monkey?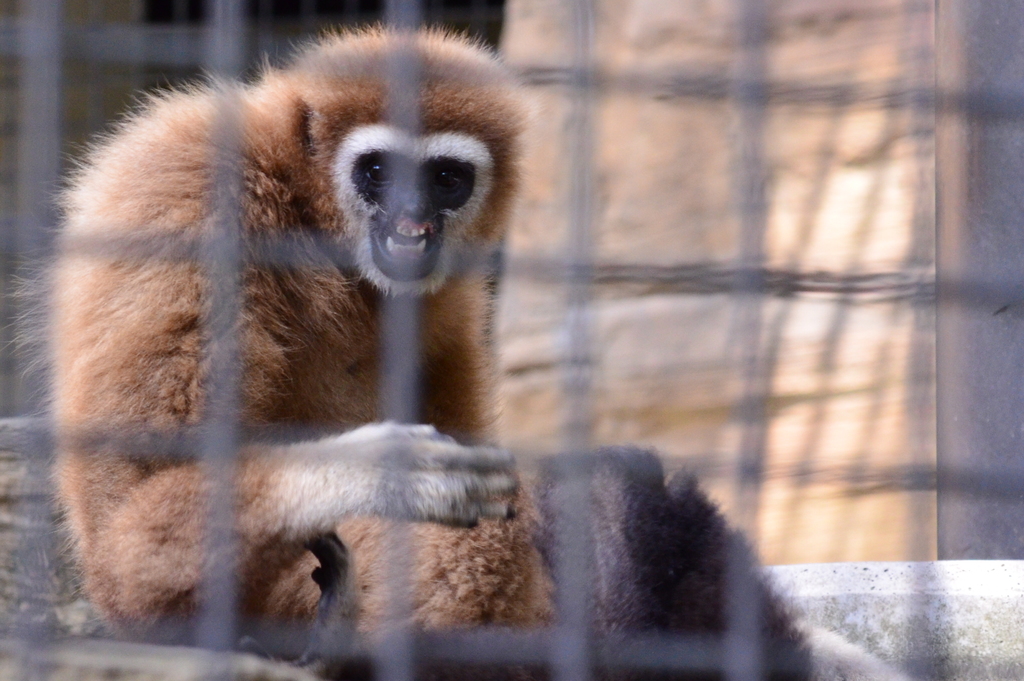
14 28 555 659
